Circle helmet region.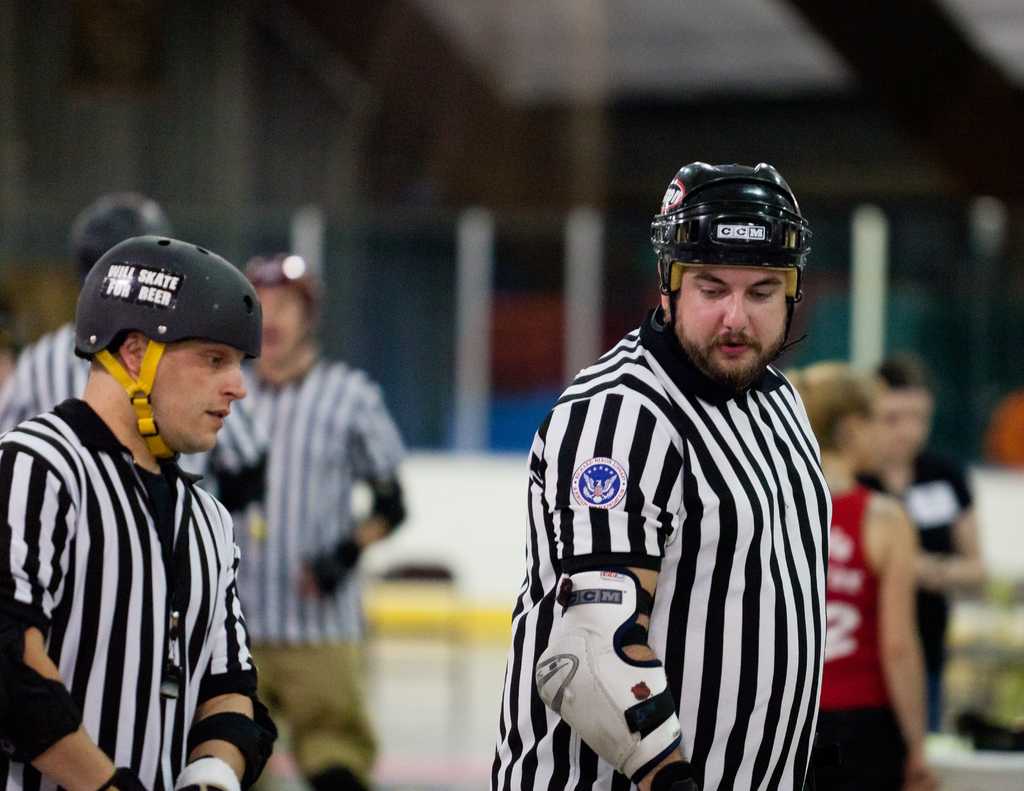
Region: [left=241, top=250, right=328, bottom=326].
